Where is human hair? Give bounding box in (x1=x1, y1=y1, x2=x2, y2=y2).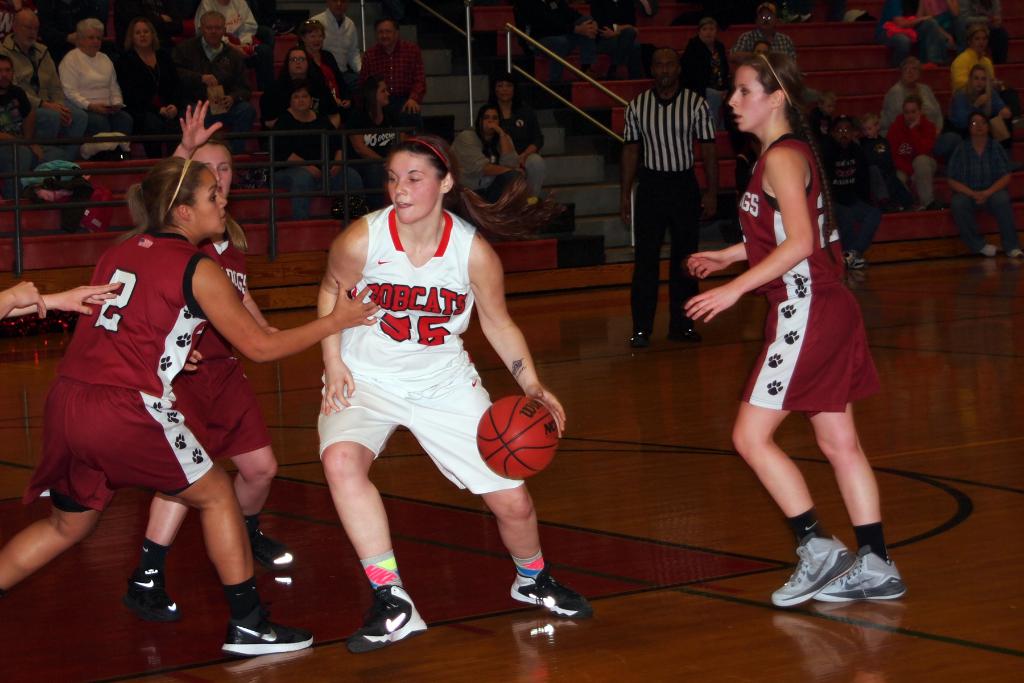
(x1=285, y1=77, x2=314, y2=104).
